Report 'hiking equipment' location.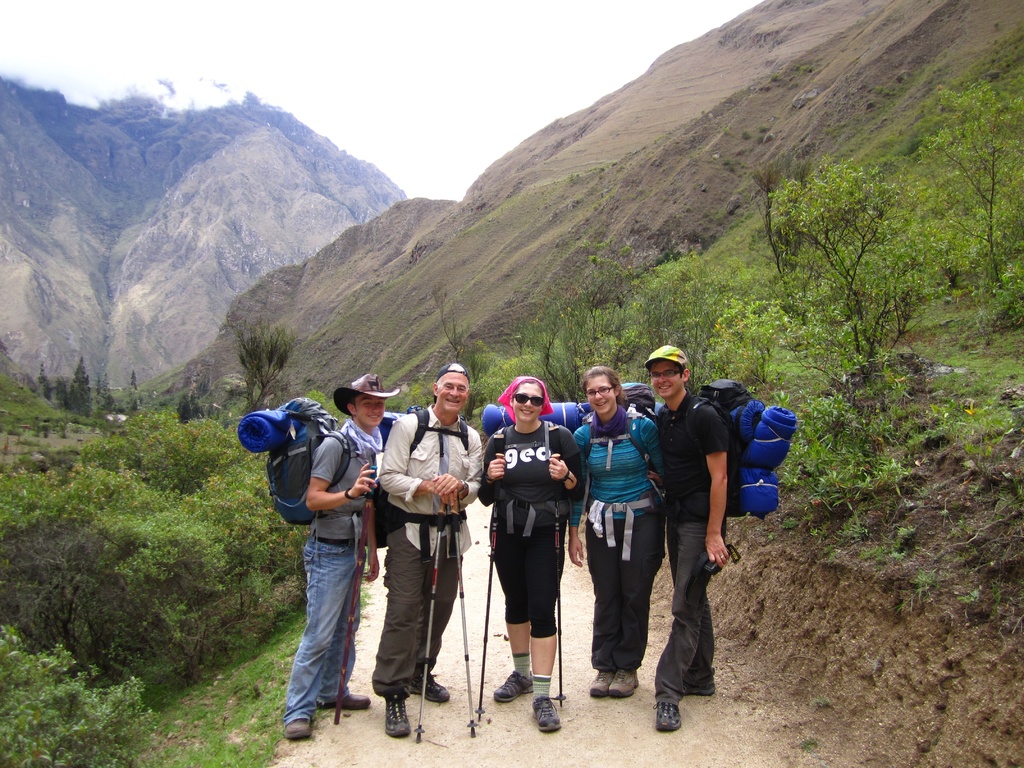
Report: <bbox>237, 393, 352, 529</bbox>.
